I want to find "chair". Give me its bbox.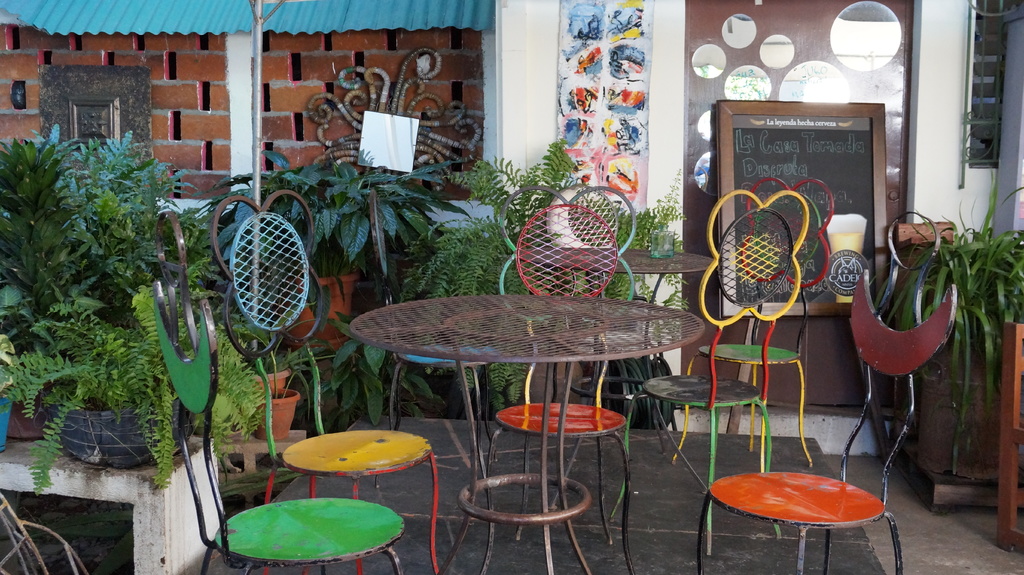
x1=207, y1=185, x2=444, y2=574.
